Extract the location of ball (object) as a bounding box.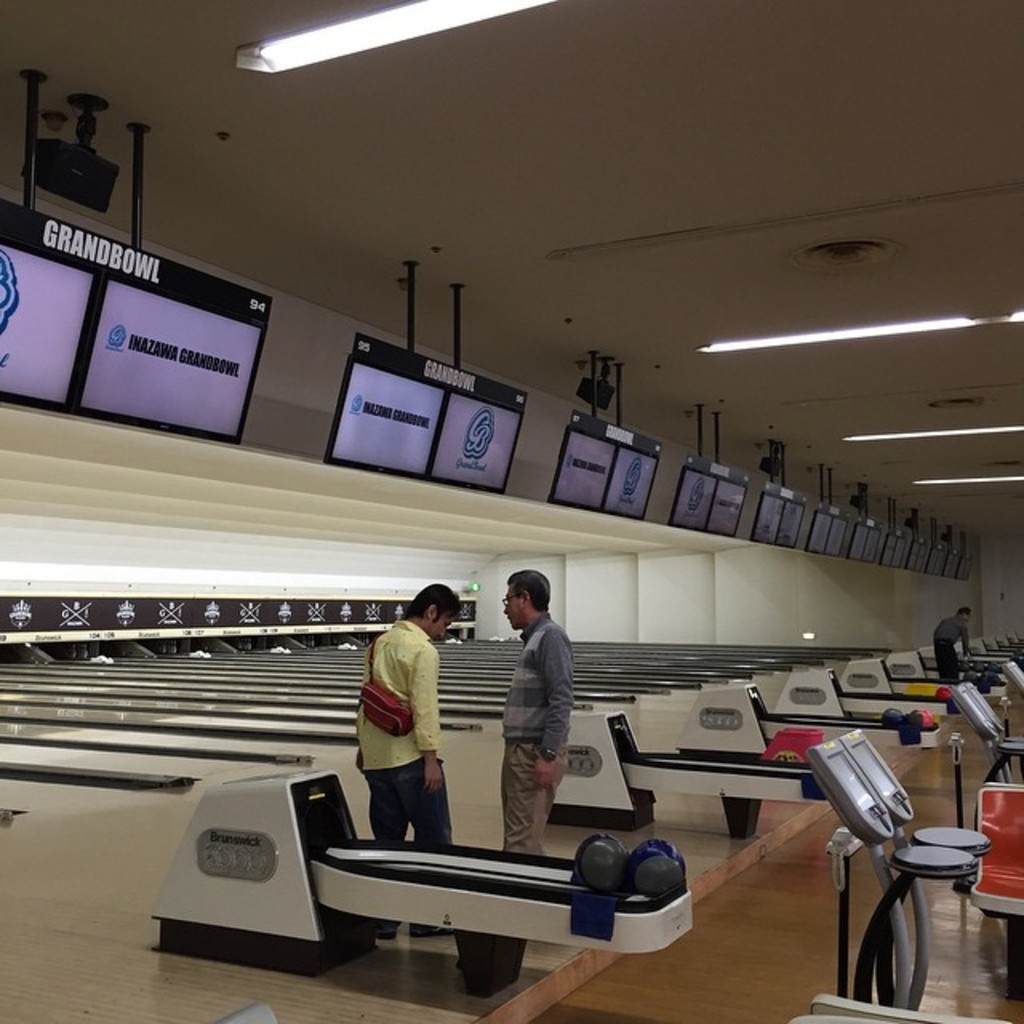
left=579, top=835, right=629, bottom=893.
